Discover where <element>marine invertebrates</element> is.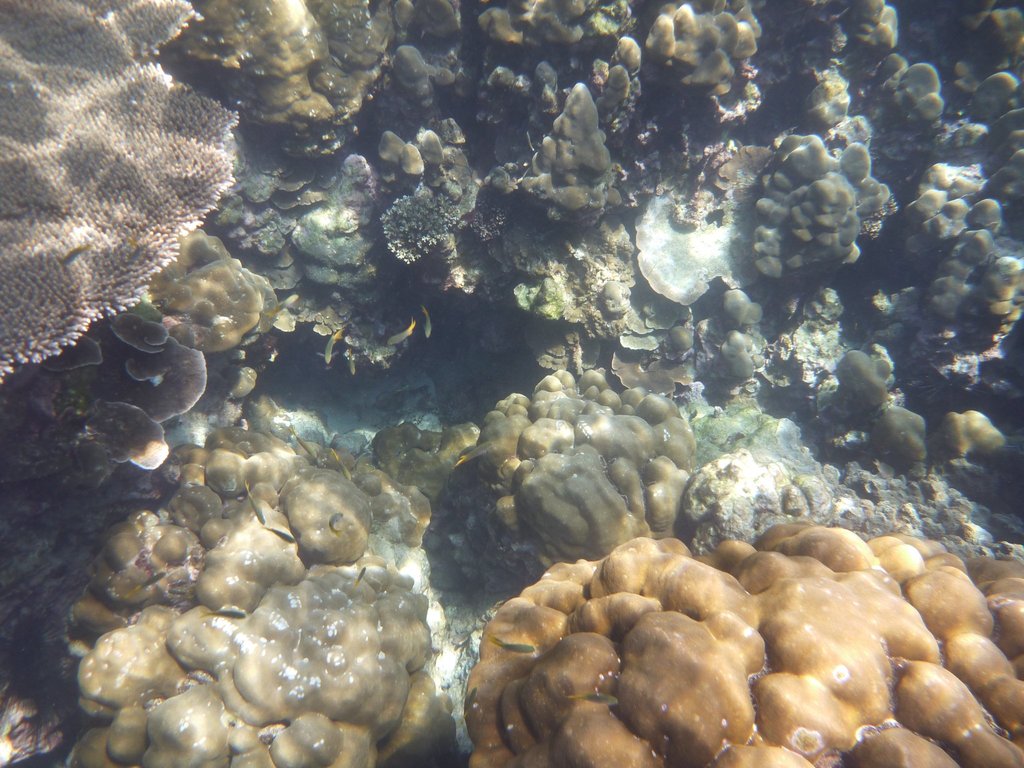
Discovered at detection(3, 0, 253, 394).
